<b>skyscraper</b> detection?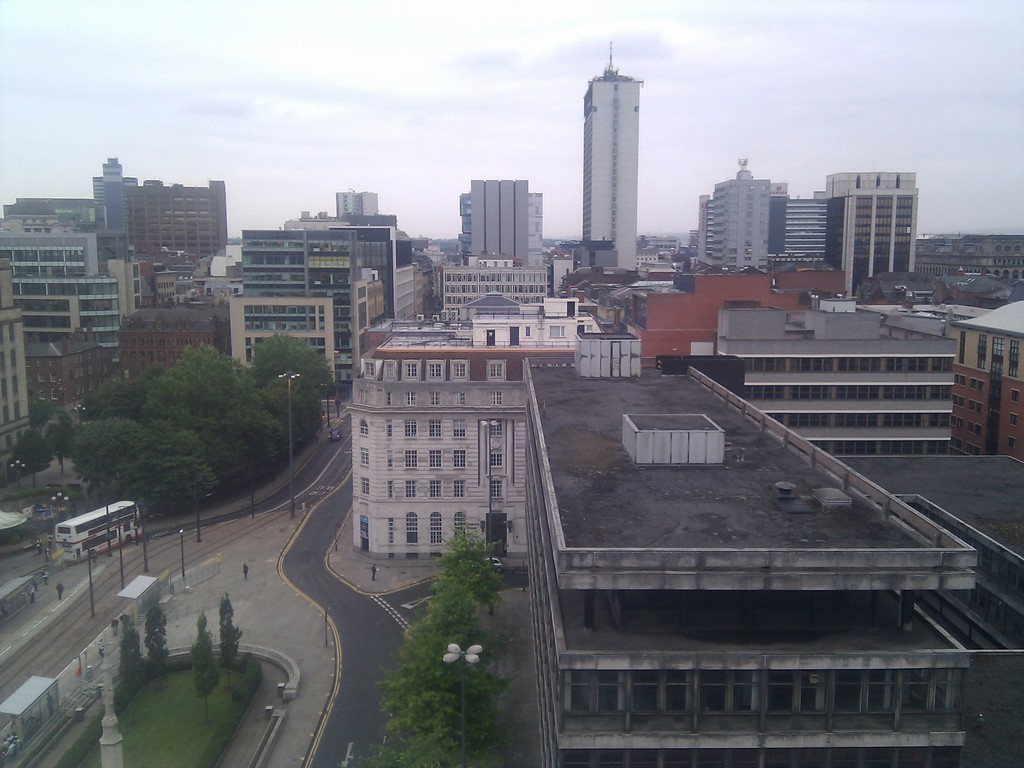
x1=816, y1=169, x2=931, y2=295
